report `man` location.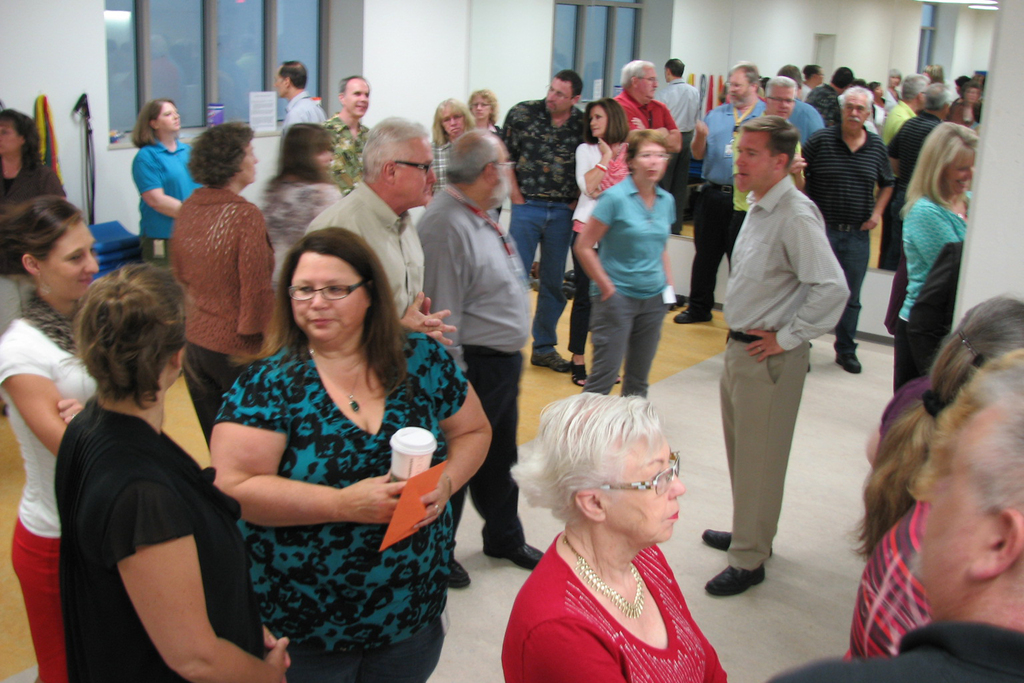
Report: [x1=792, y1=89, x2=895, y2=375].
